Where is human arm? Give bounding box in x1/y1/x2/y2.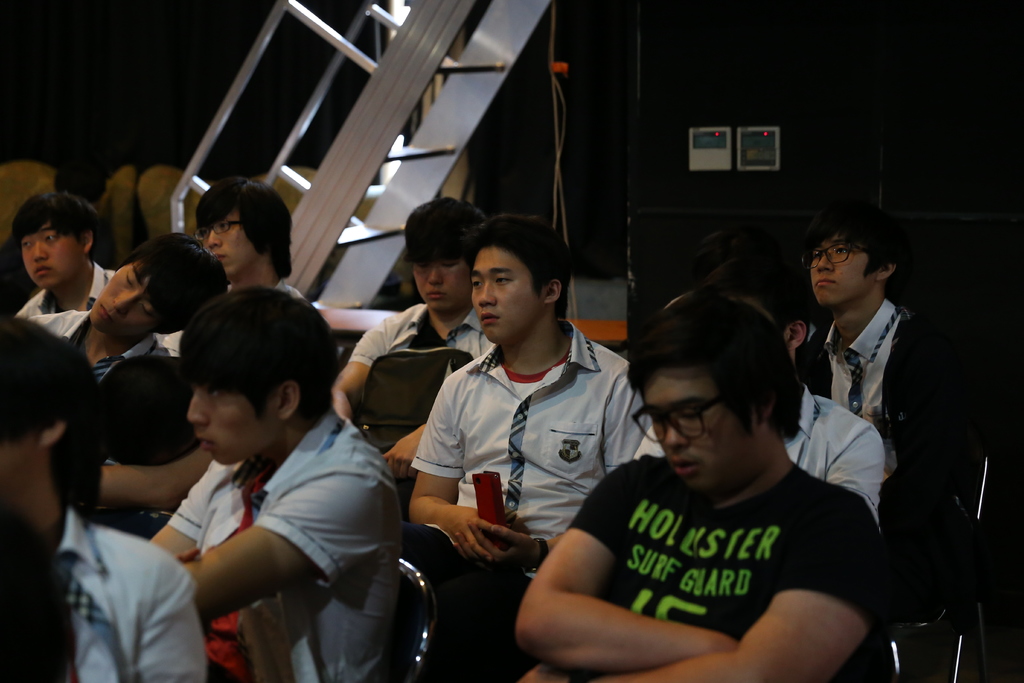
512/496/878/682.
